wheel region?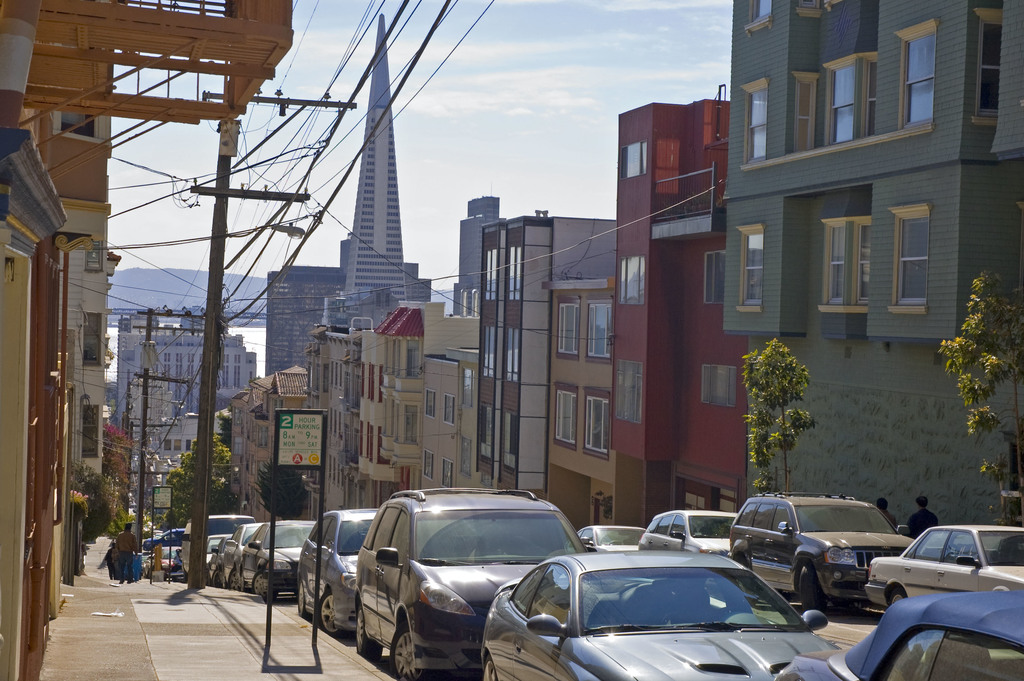
354,610,386,661
